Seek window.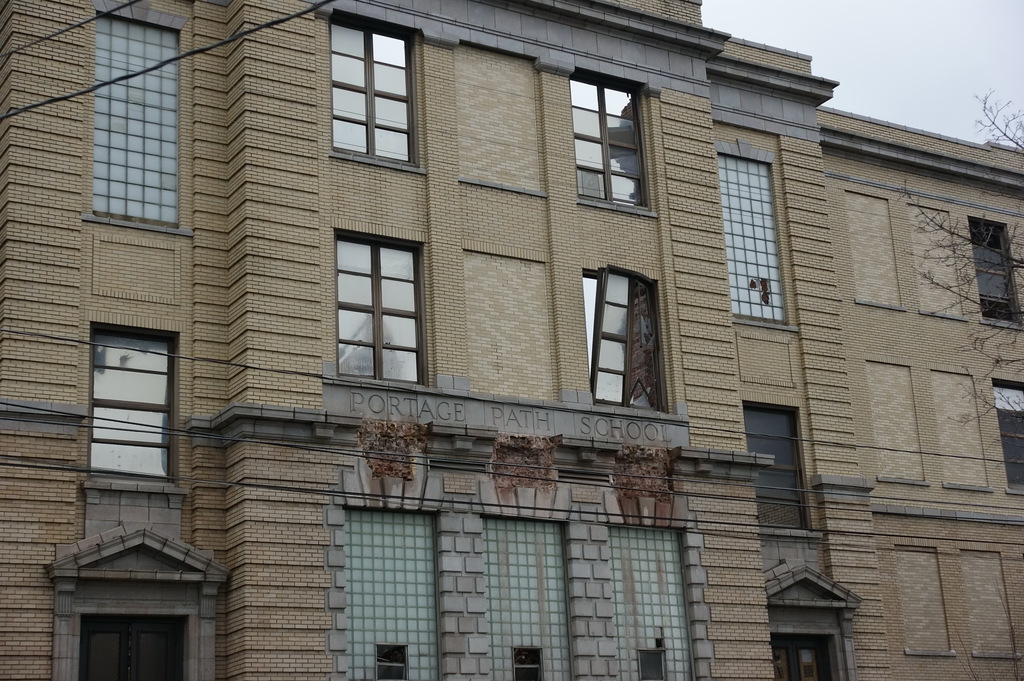
[333, 232, 427, 386].
